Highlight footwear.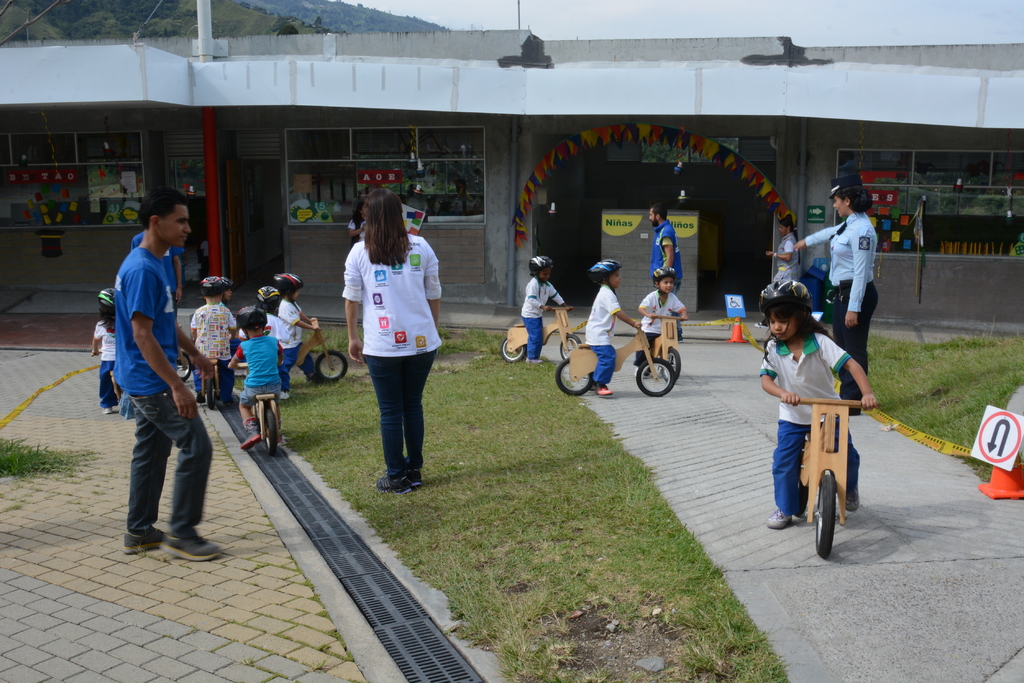
Highlighted region: box(241, 414, 265, 447).
